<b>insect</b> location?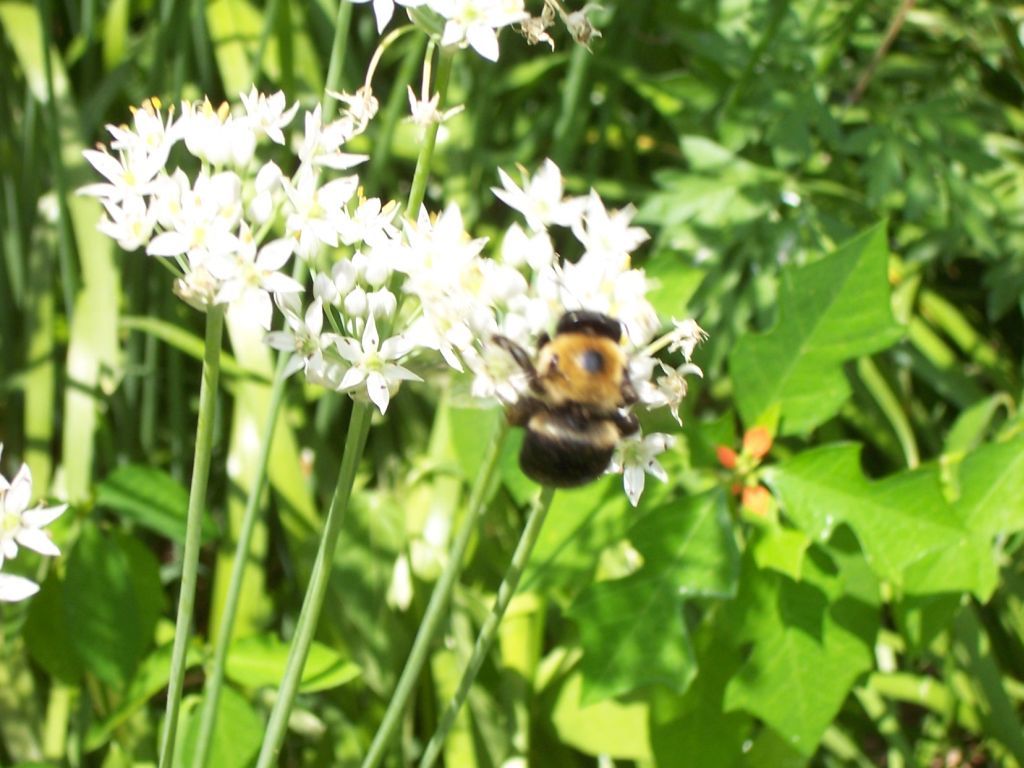
485/298/642/494
